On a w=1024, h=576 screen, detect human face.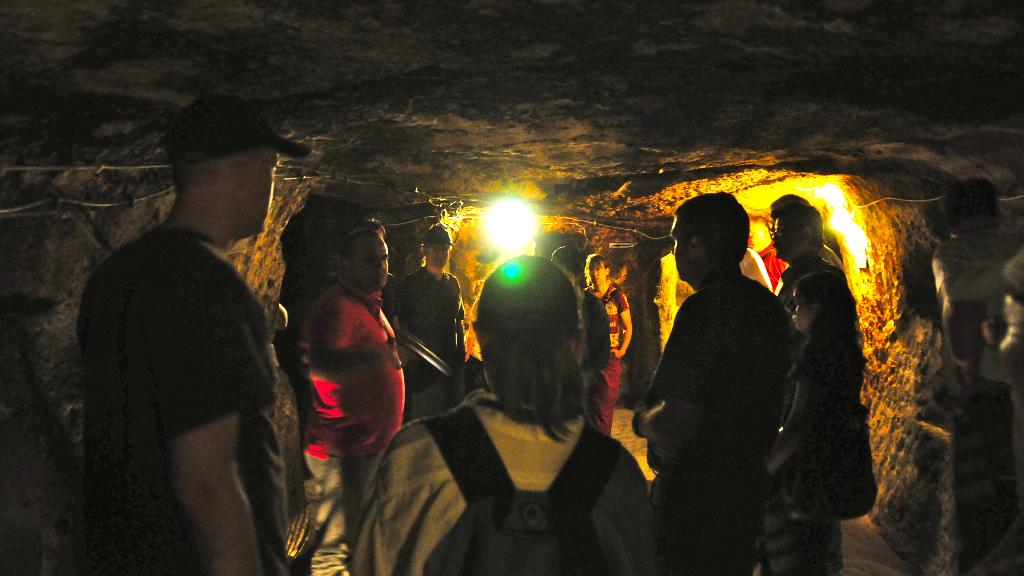
box=[425, 242, 446, 269].
